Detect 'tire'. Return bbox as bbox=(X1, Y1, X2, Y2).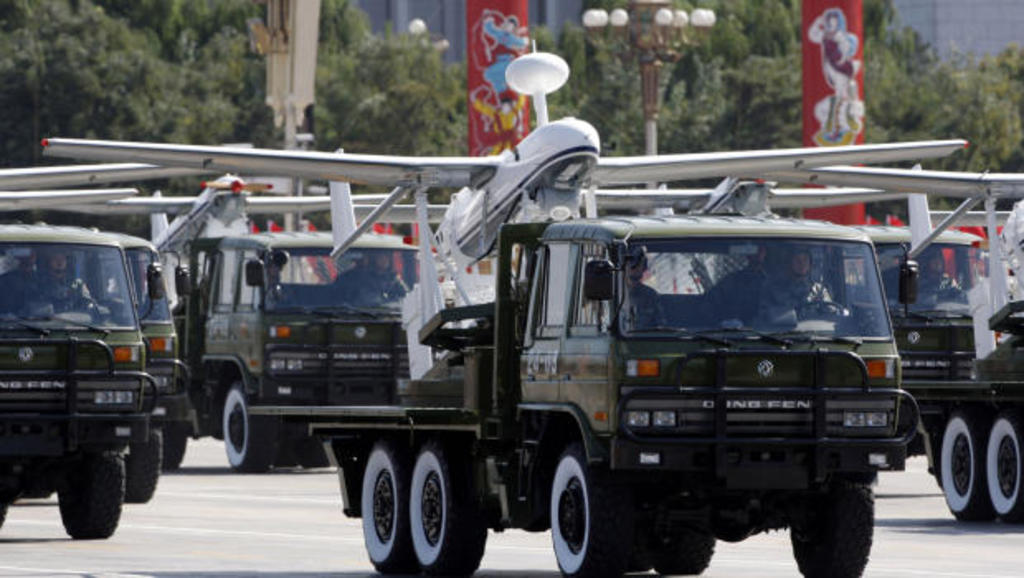
bbox=(547, 446, 618, 568).
